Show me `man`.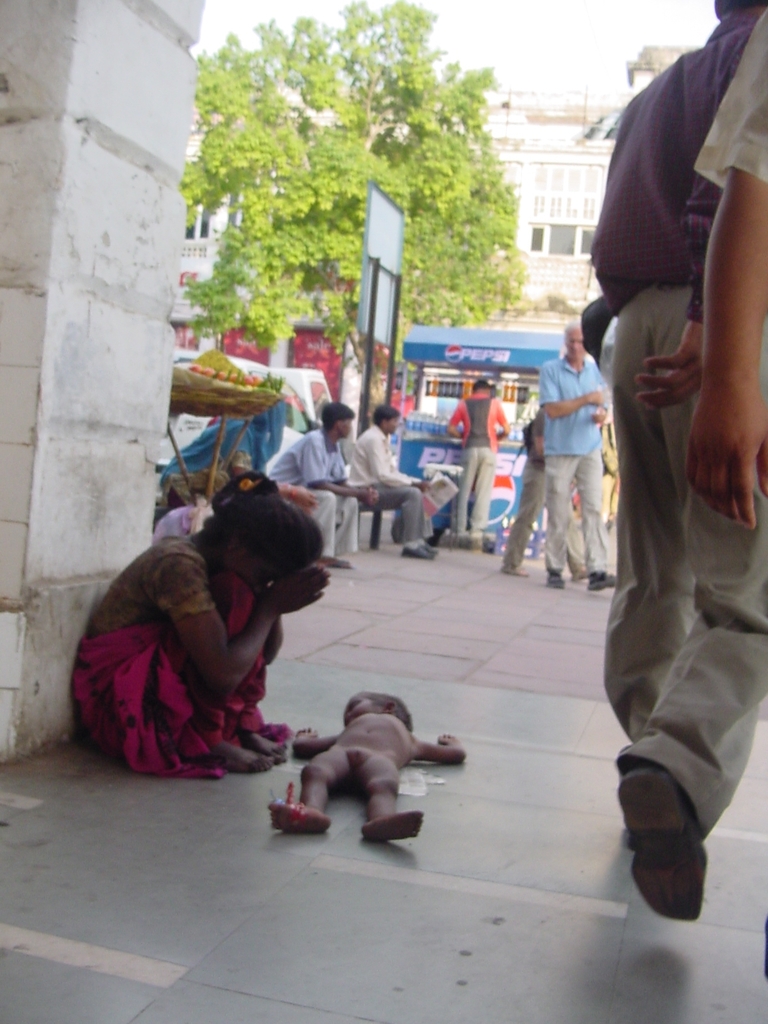
`man` is here: [x1=261, y1=389, x2=387, y2=569].
